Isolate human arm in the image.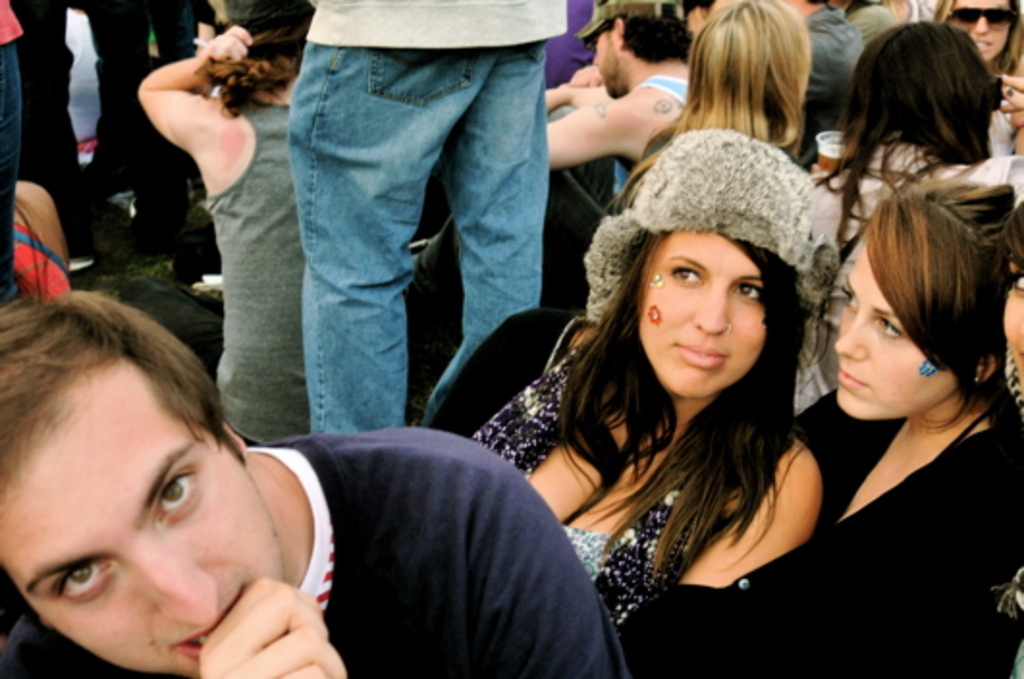
Isolated region: (993,66,1022,123).
